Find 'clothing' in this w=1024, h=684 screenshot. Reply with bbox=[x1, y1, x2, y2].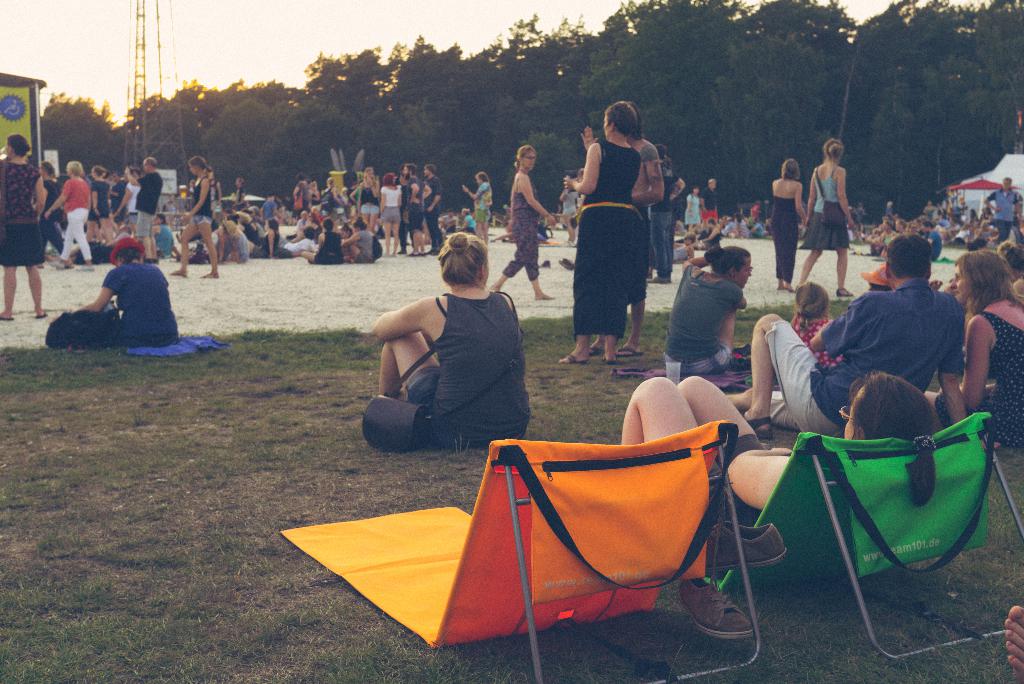
bbox=[198, 174, 220, 218].
